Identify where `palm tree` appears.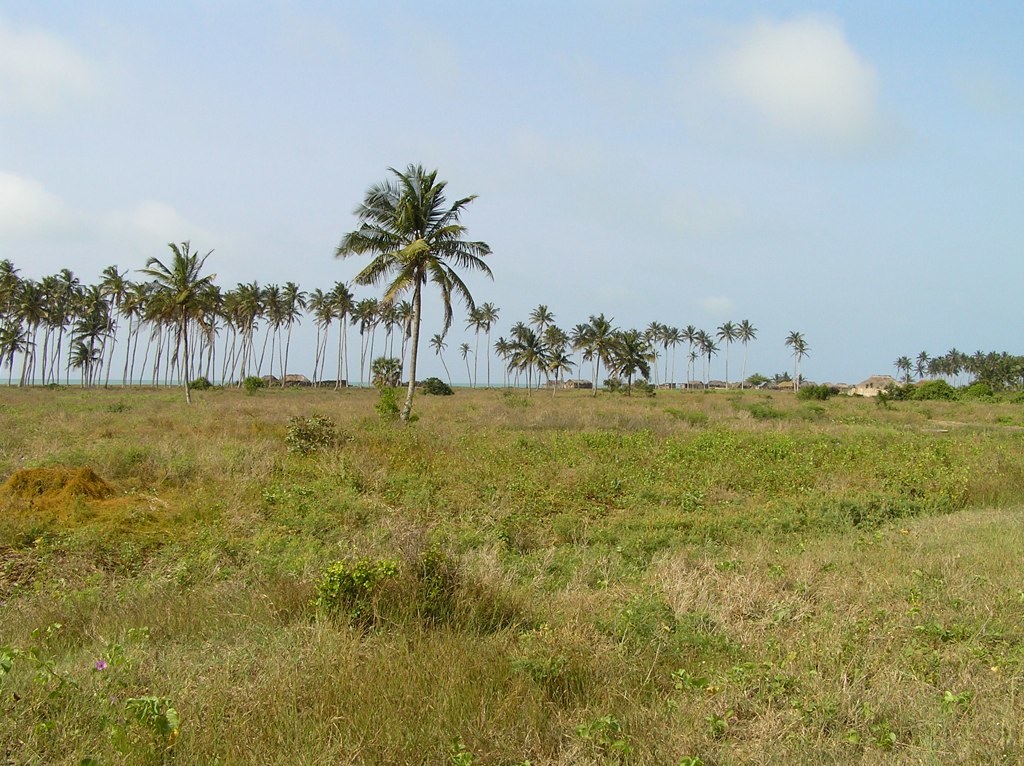
Appears at bbox=[570, 314, 626, 395].
